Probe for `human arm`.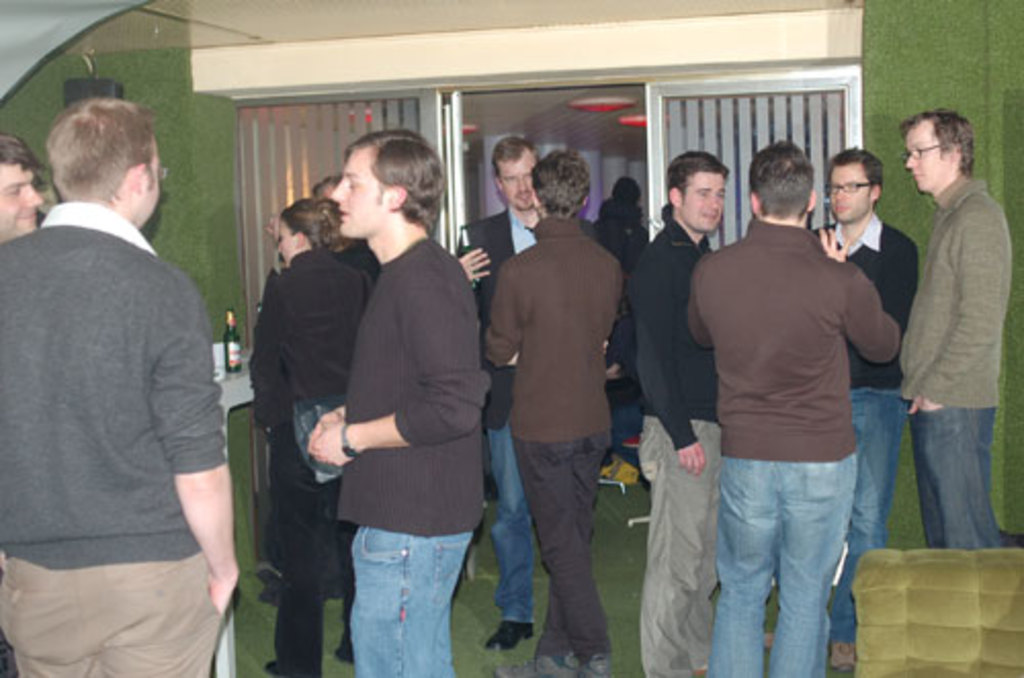
Probe result: bbox(819, 227, 899, 367).
